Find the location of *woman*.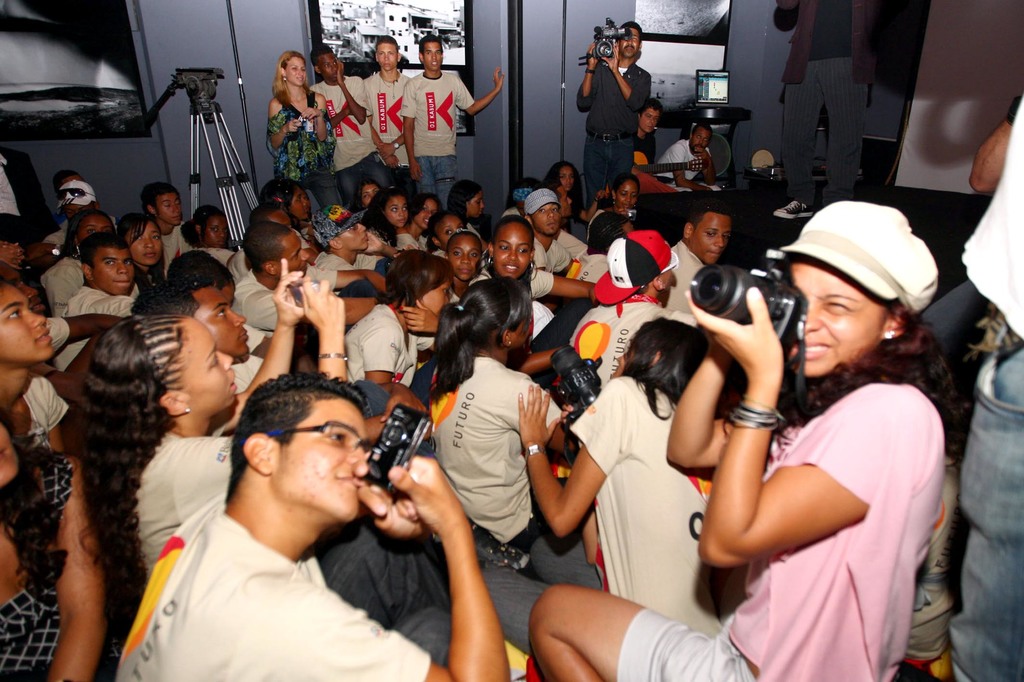
Location: pyautogui.locateOnScreen(43, 209, 113, 318).
